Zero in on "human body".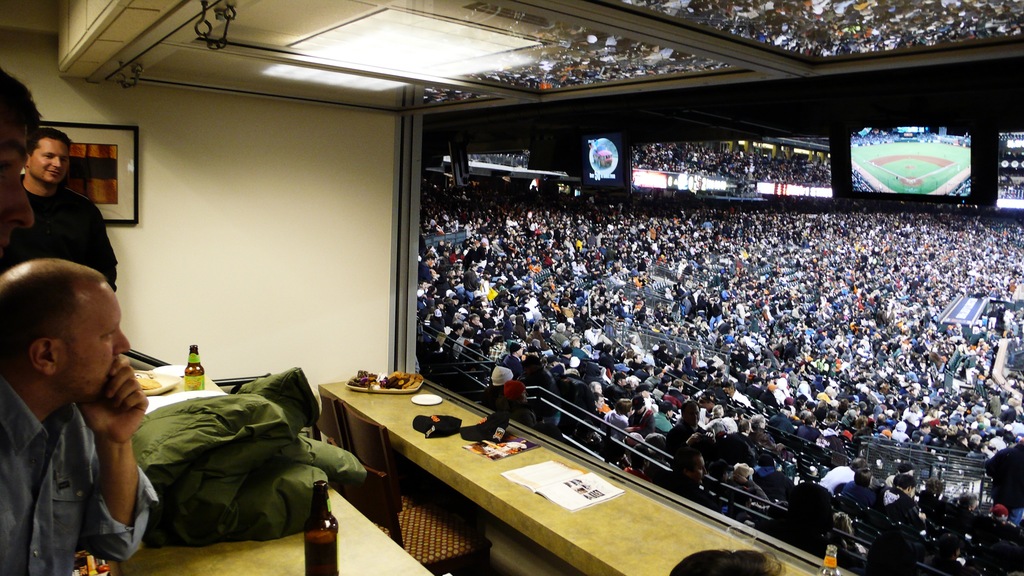
Zeroed in: (left=508, top=228, right=510, bottom=234).
